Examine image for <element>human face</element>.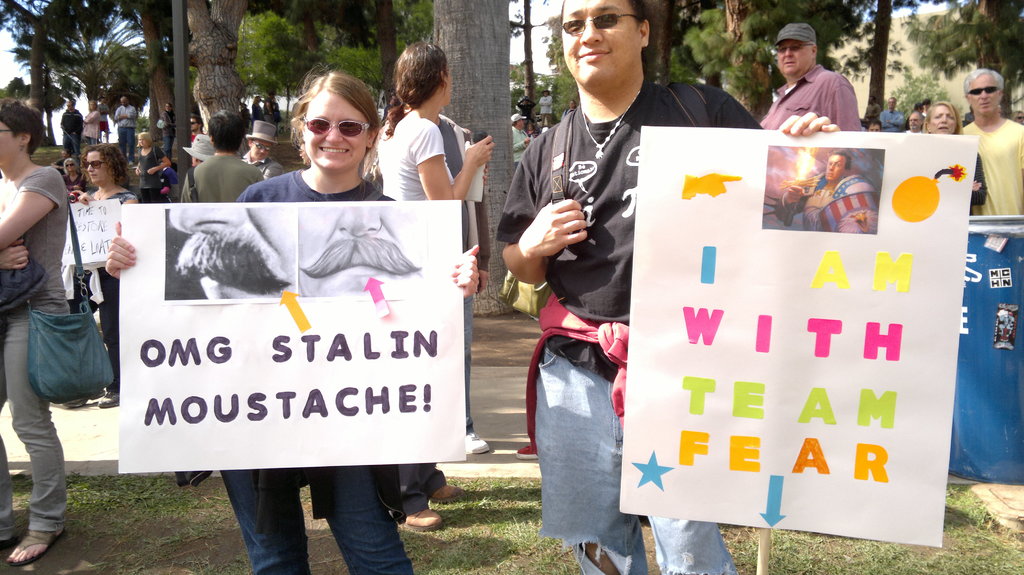
Examination result: BBox(89, 154, 113, 182).
